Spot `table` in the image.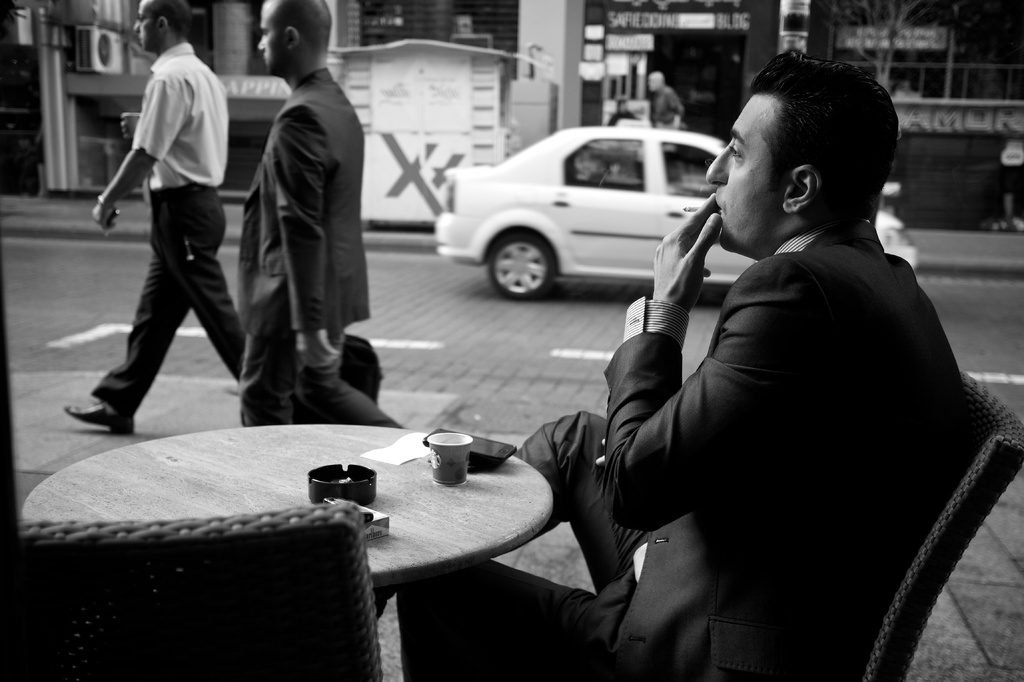
`table` found at bbox=(35, 425, 636, 654).
